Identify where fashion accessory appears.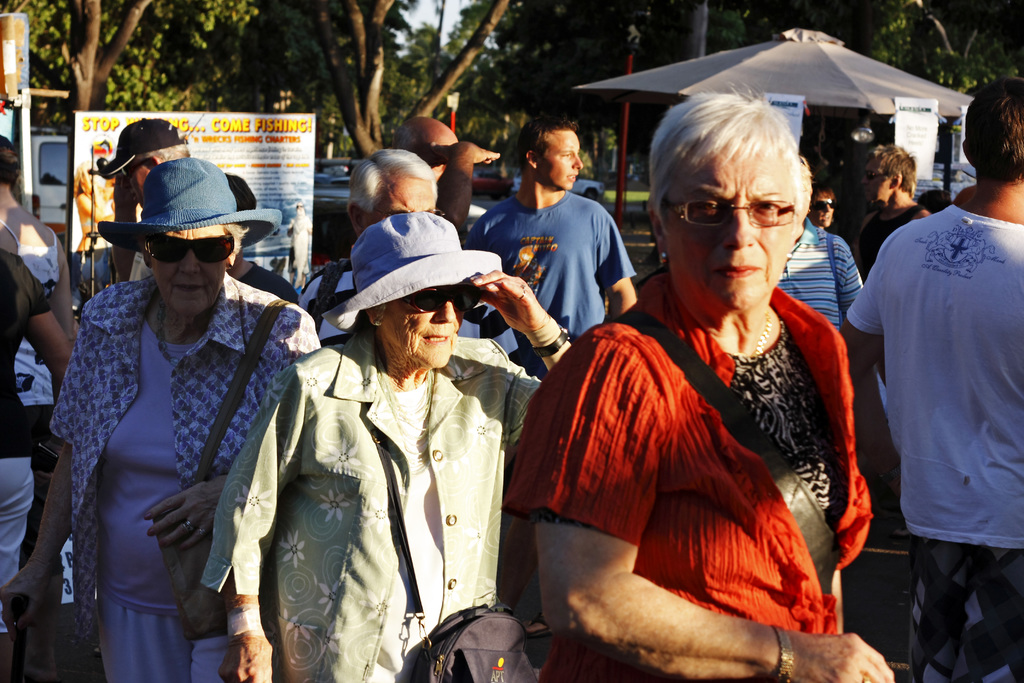
Appears at {"left": 152, "top": 299, "right": 292, "bottom": 639}.
